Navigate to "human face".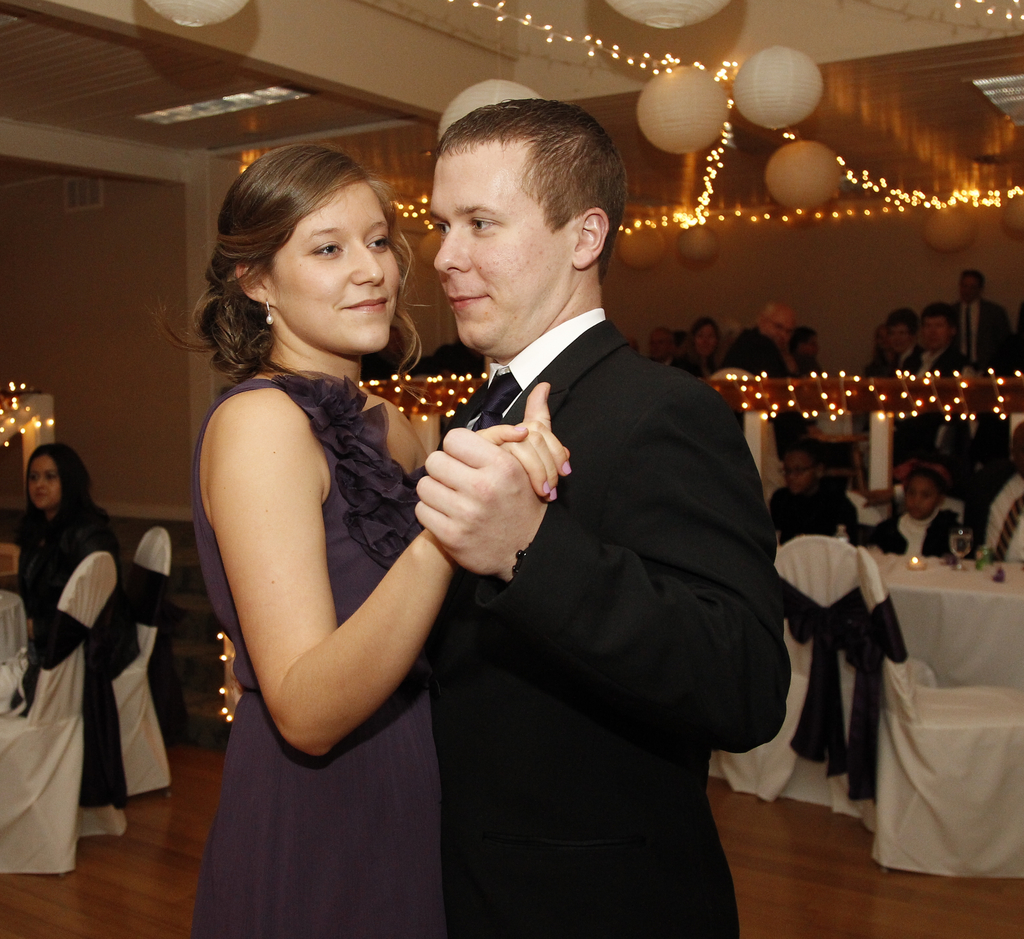
Navigation target: {"left": 780, "top": 453, "right": 813, "bottom": 499}.
